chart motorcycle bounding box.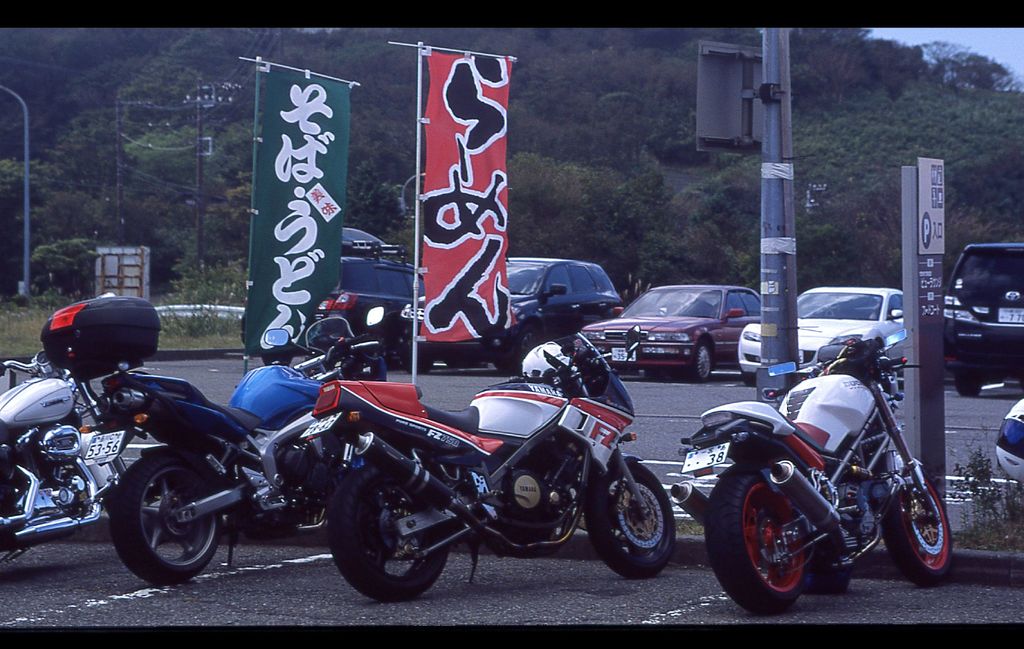
Charted: (x1=2, y1=349, x2=120, y2=565).
